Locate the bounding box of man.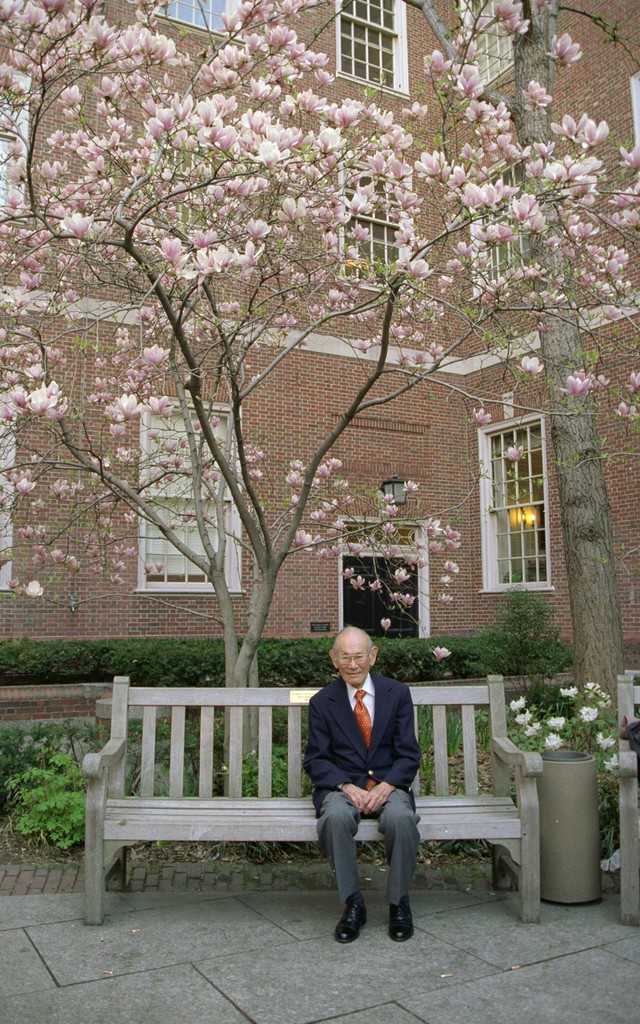
Bounding box: [287, 618, 452, 917].
